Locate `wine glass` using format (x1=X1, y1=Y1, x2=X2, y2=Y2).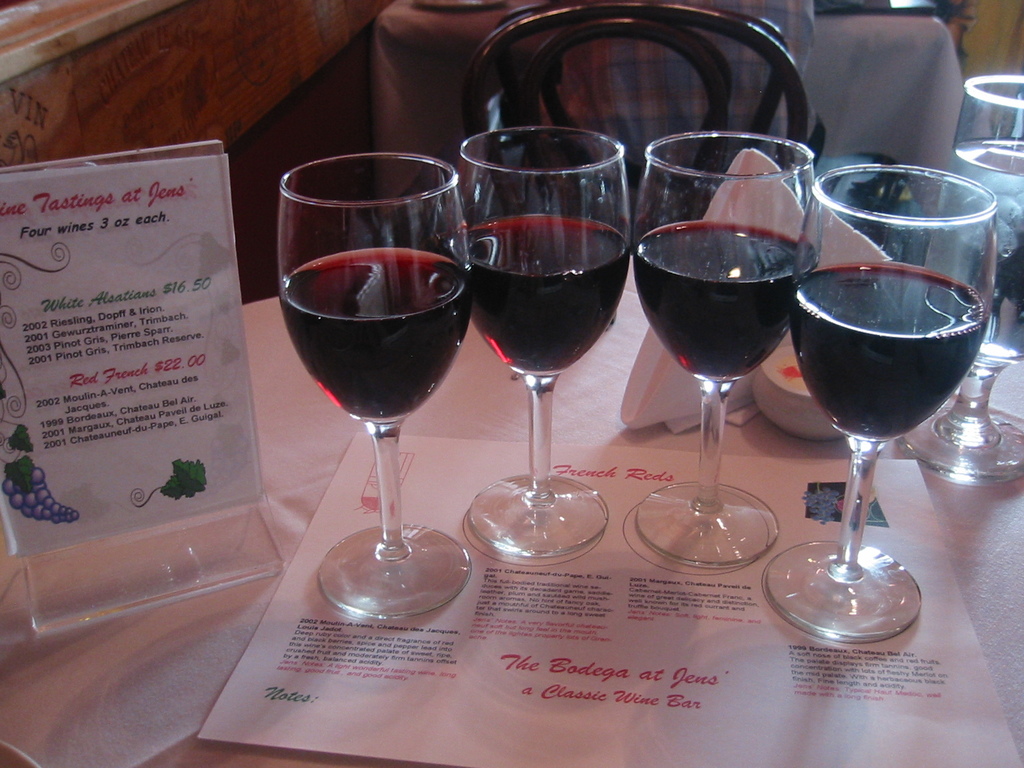
(x1=787, y1=163, x2=990, y2=644).
